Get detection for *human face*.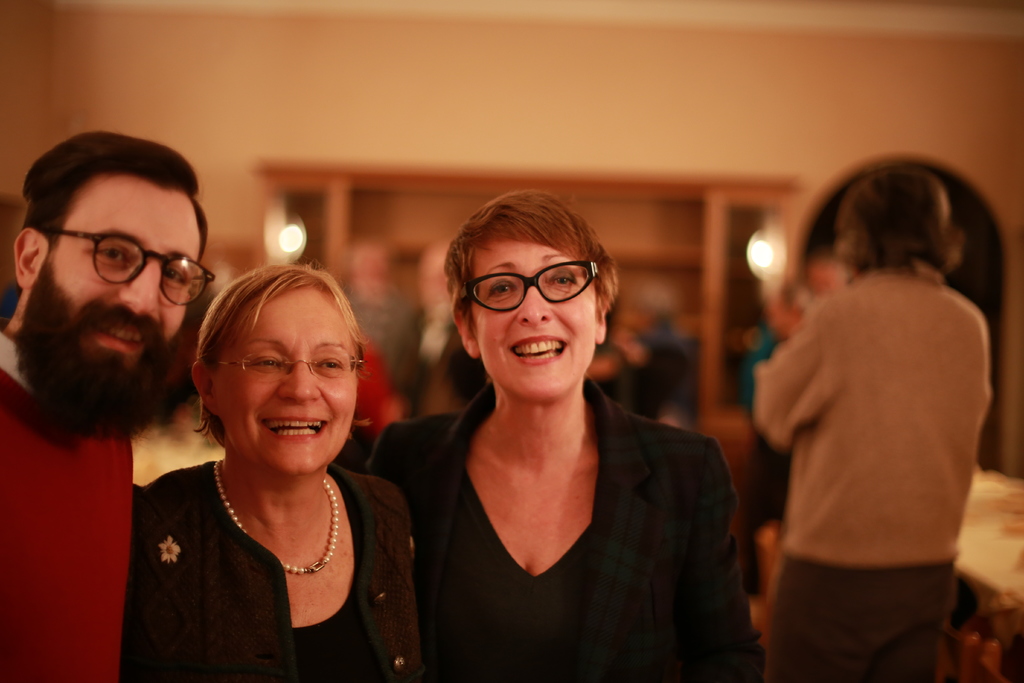
Detection: crop(45, 169, 200, 359).
